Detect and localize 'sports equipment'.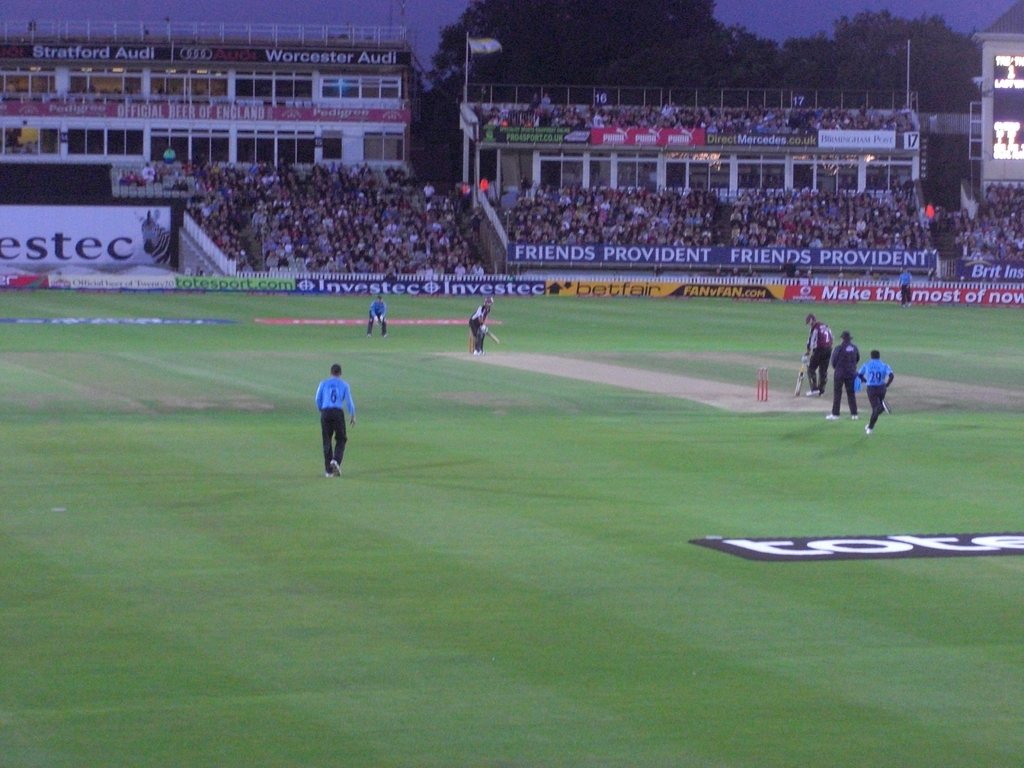
Localized at rect(755, 368, 770, 401).
